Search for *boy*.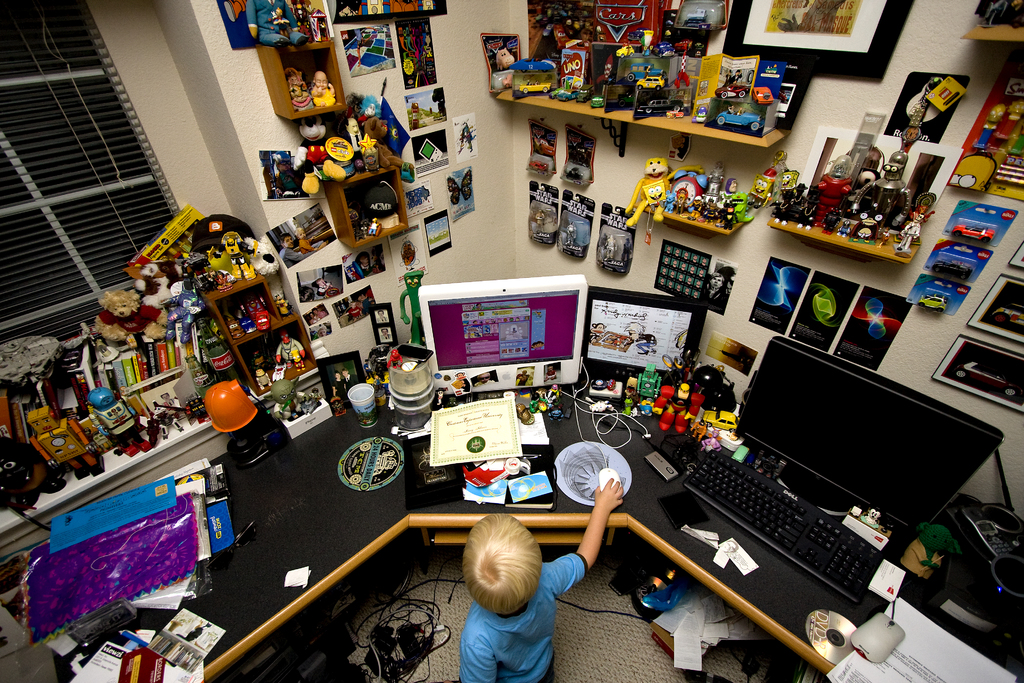
Found at box(448, 467, 630, 682).
